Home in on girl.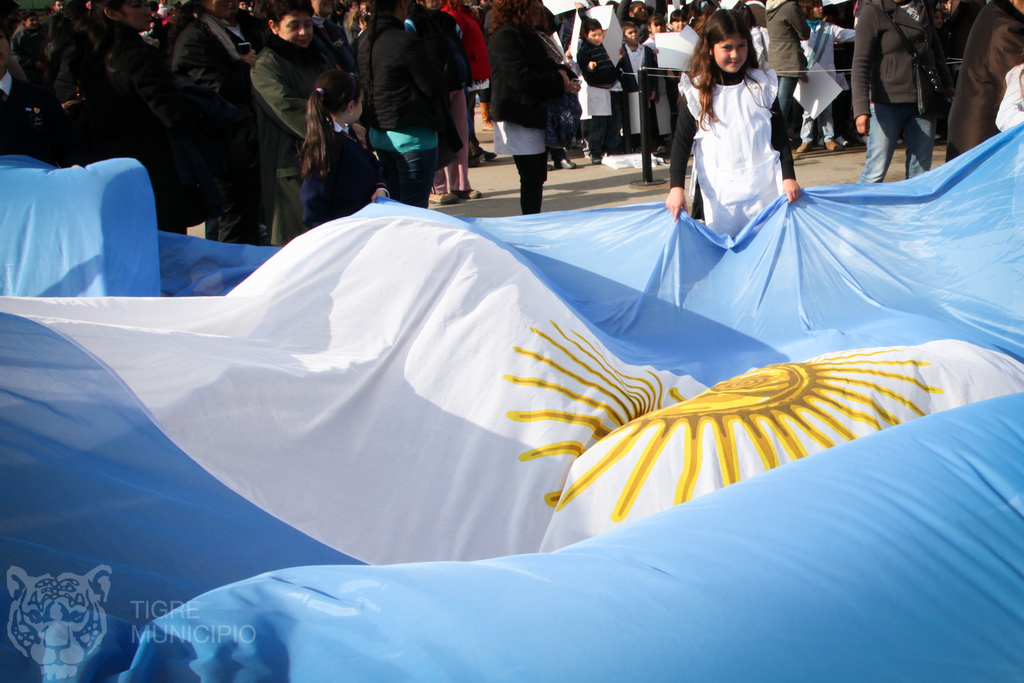
Homed in at x1=681, y1=16, x2=803, y2=256.
